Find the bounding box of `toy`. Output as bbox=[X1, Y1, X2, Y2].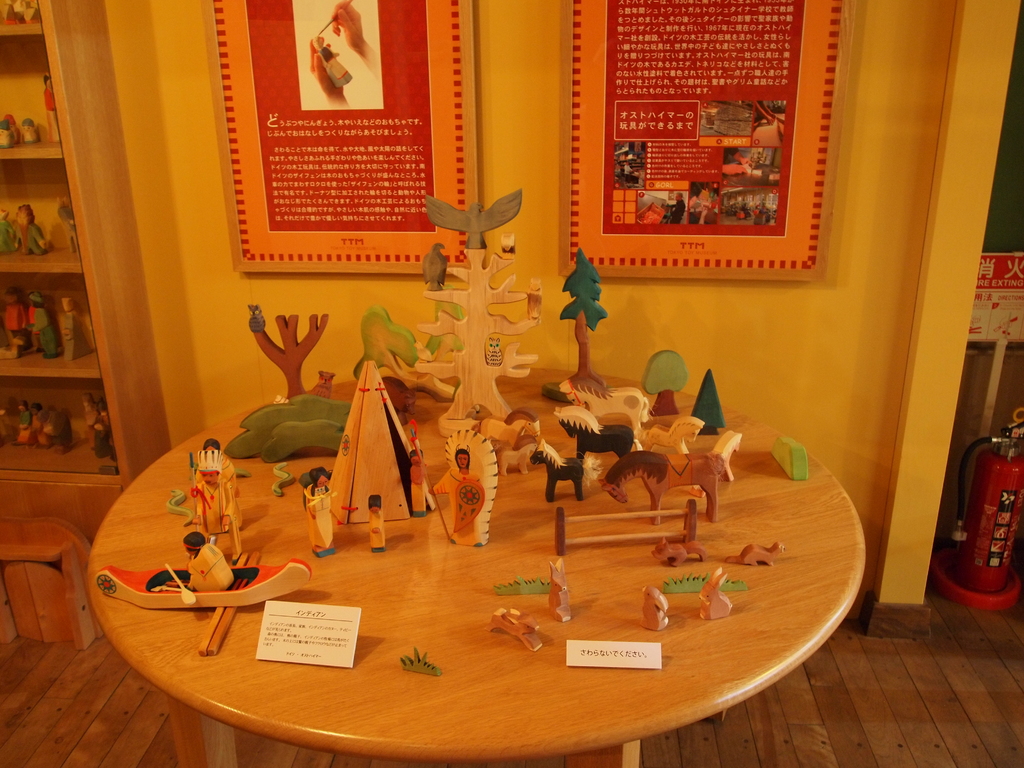
bbox=[11, 205, 51, 260].
